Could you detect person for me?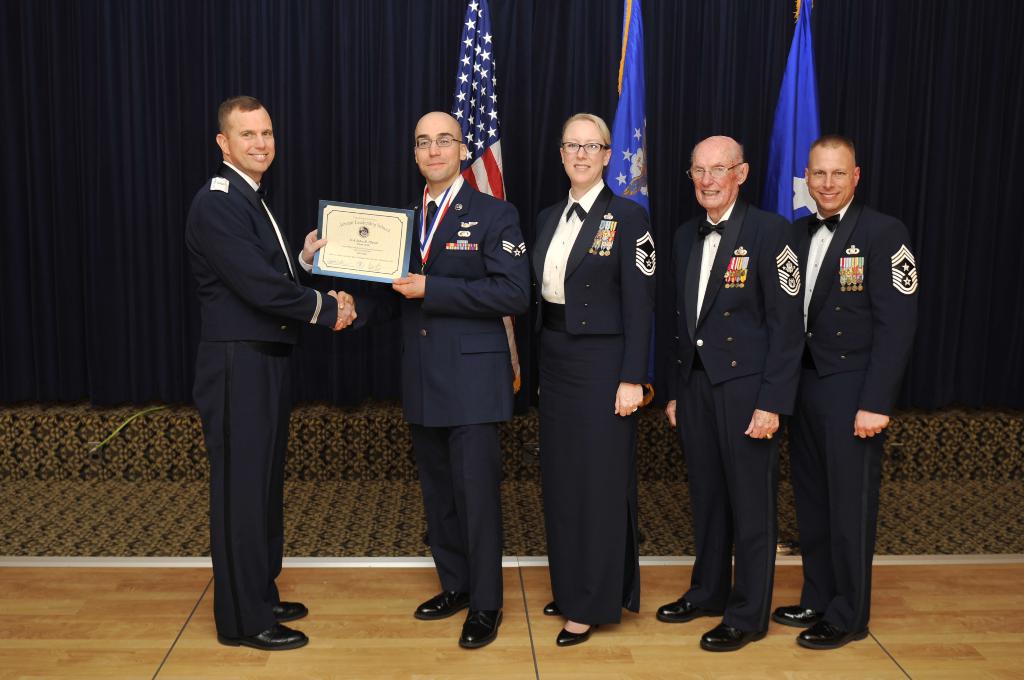
Detection result: crop(339, 114, 531, 649).
